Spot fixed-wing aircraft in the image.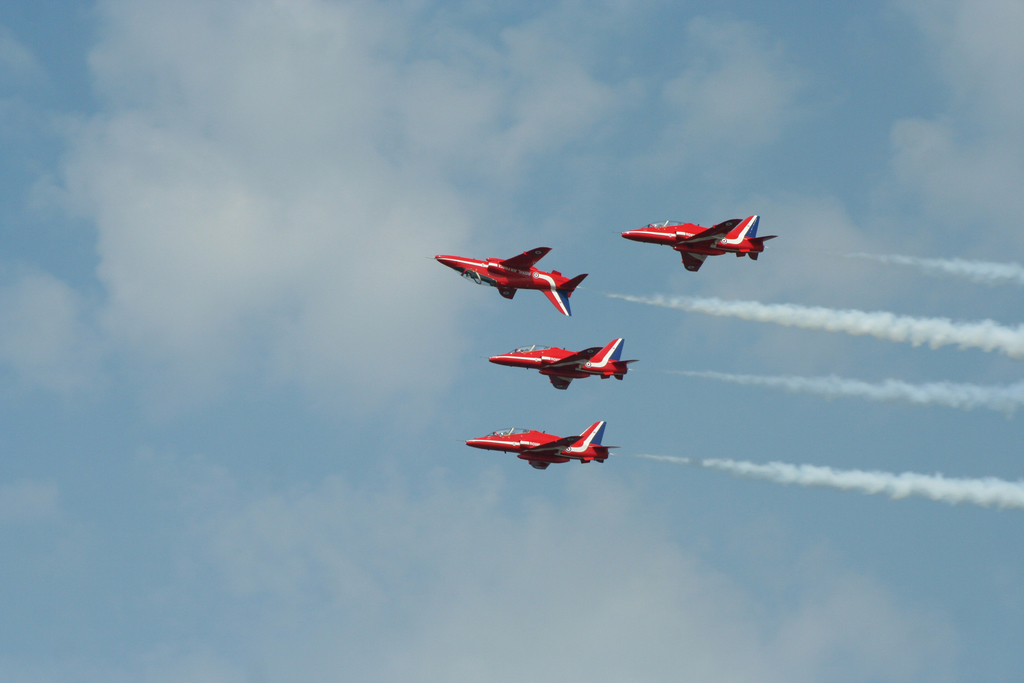
fixed-wing aircraft found at (left=622, top=214, right=778, bottom=273).
